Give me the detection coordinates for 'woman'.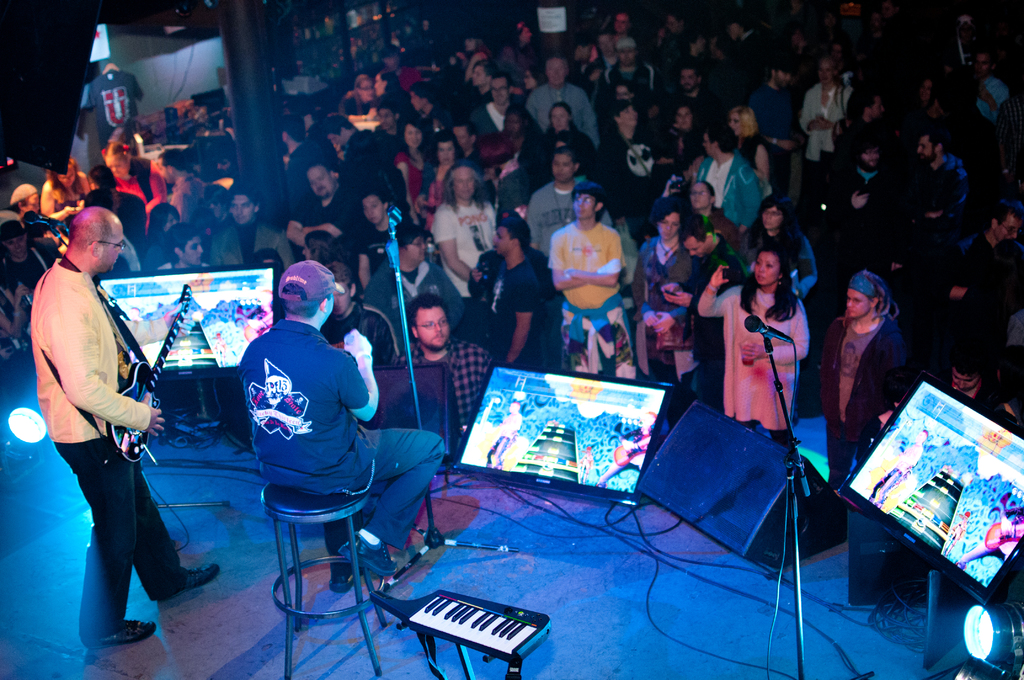
locate(691, 181, 741, 247).
